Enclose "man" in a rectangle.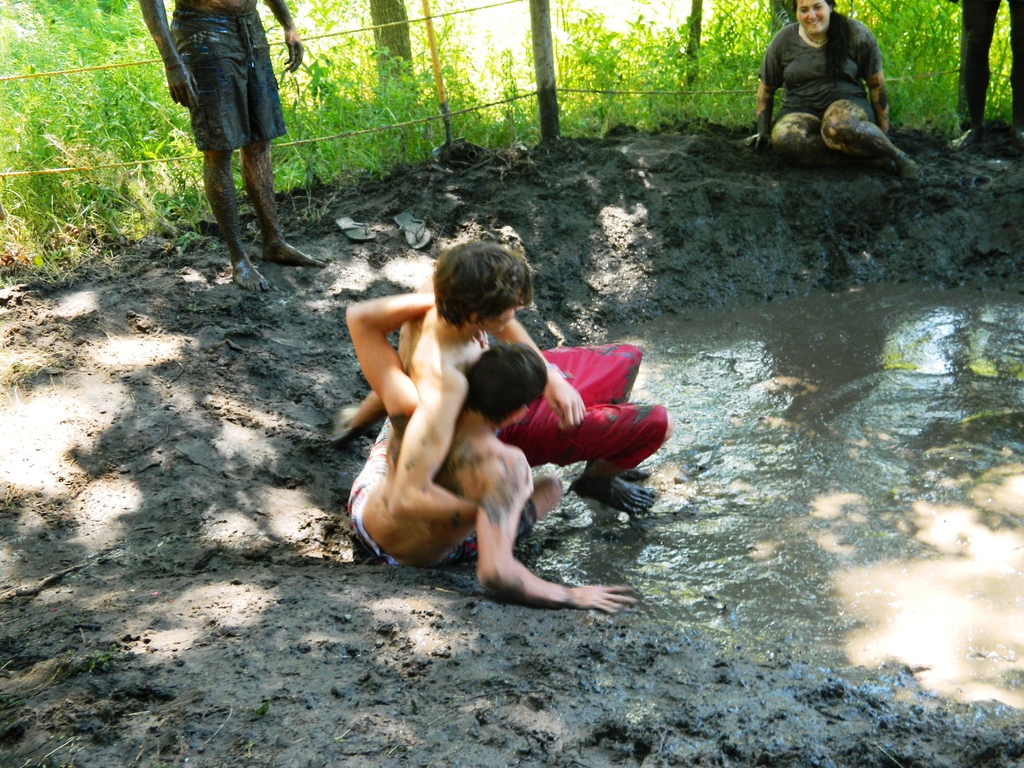
box(134, 0, 328, 294).
